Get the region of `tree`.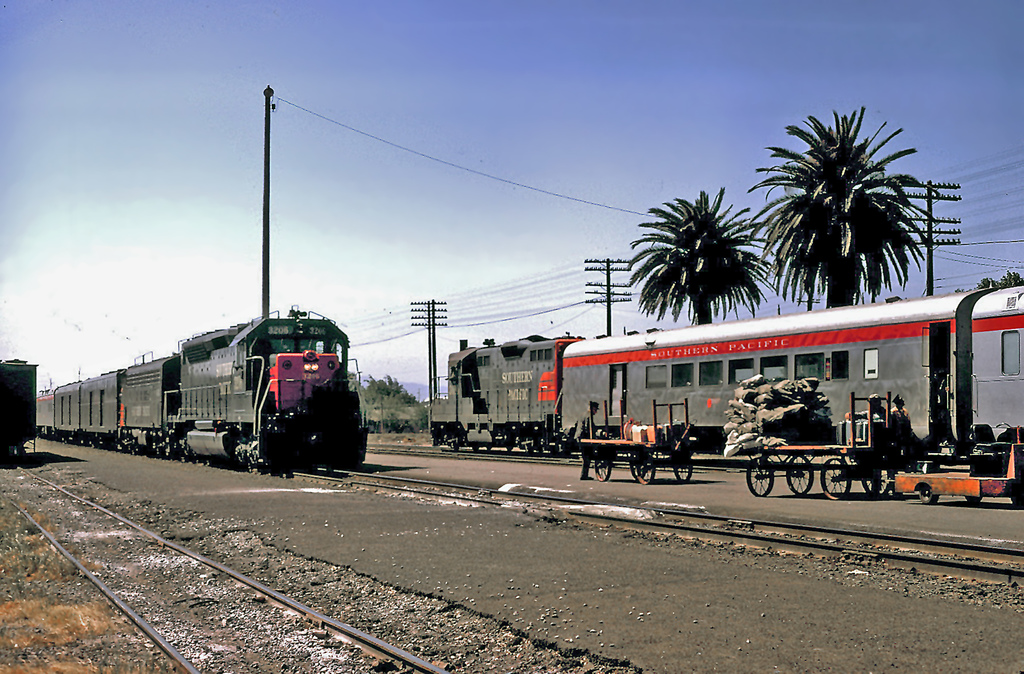
[x1=624, y1=185, x2=781, y2=325].
